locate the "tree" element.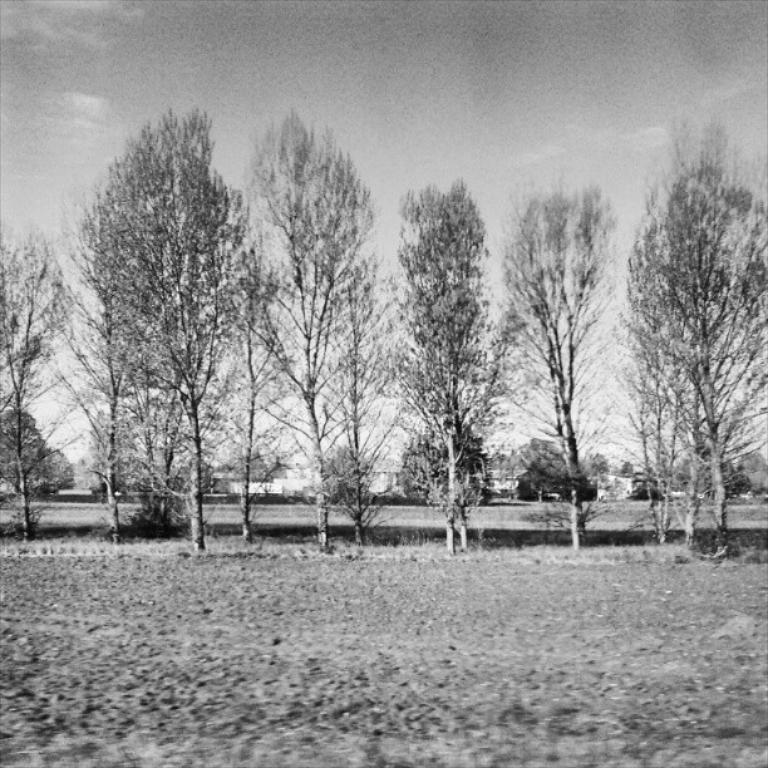
Element bbox: x1=311 y1=437 x2=370 y2=517.
